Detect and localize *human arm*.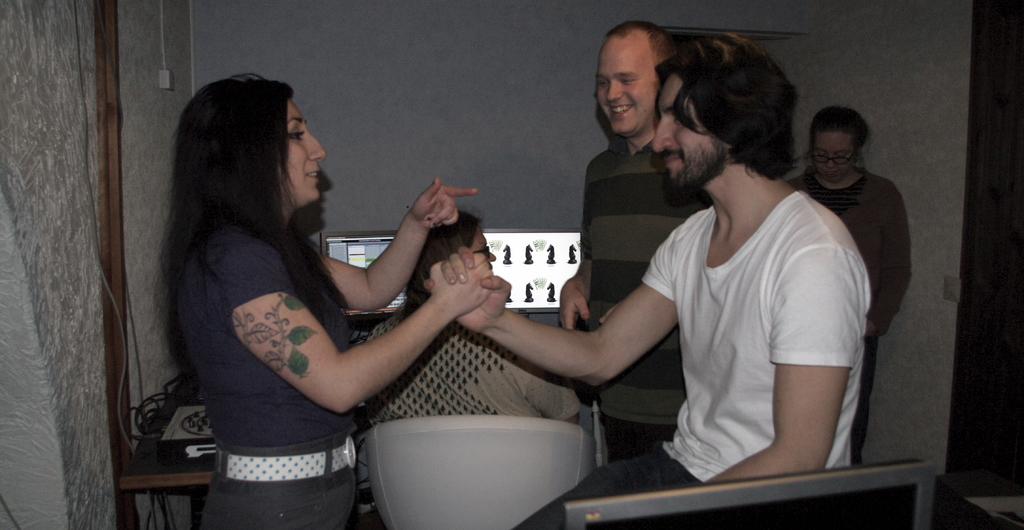
Localized at rect(559, 245, 588, 332).
